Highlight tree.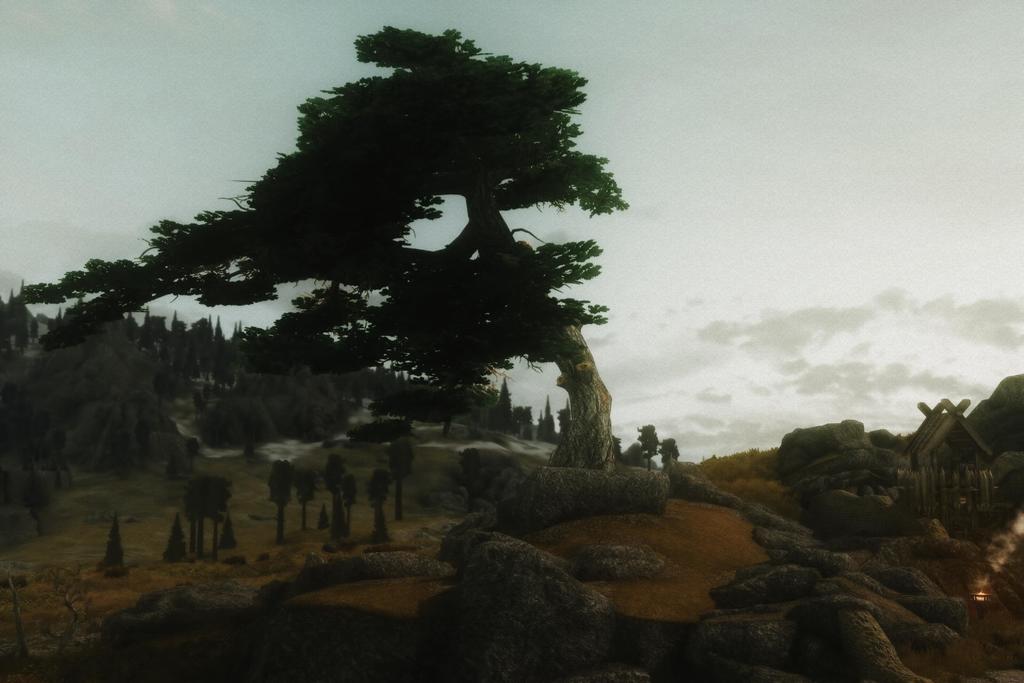
Highlighted region: (212, 315, 232, 387).
